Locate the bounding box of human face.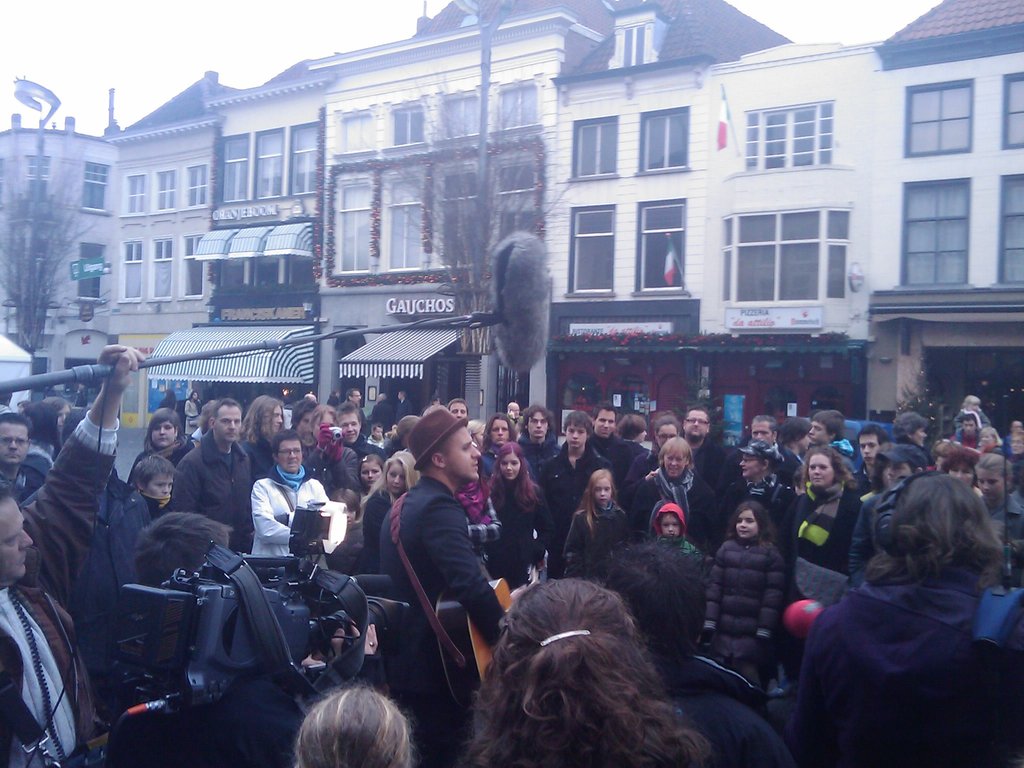
Bounding box: (left=808, top=455, right=831, bottom=488).
